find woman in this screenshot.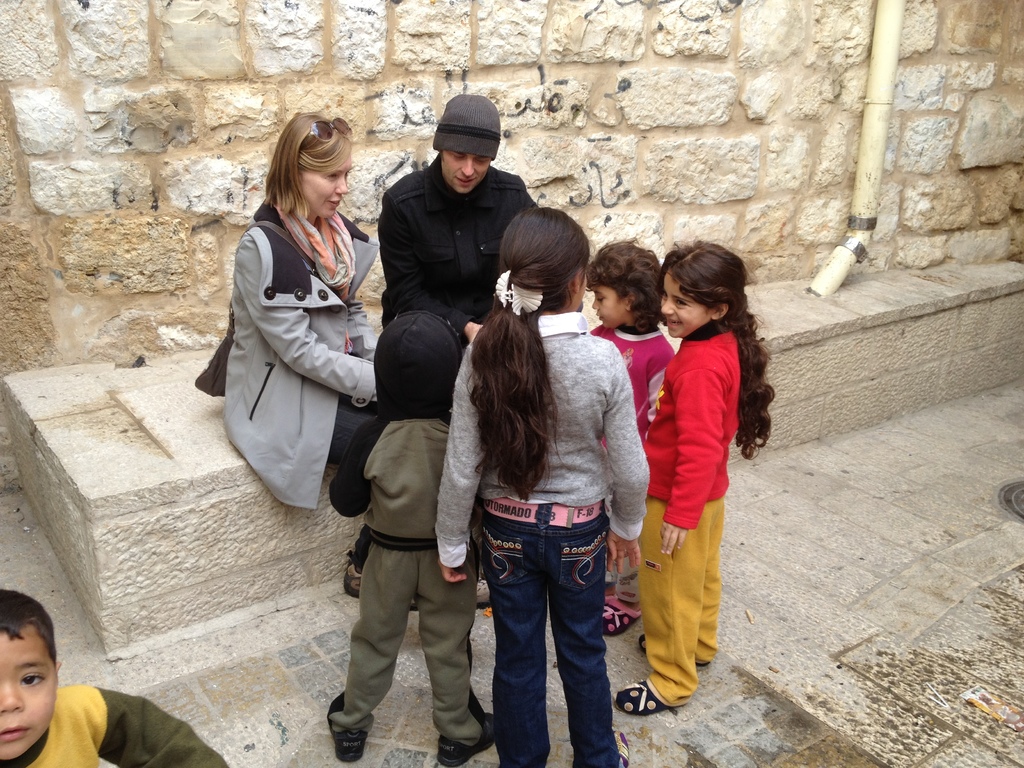
The bounding box for woman is (208,121,386,591).
